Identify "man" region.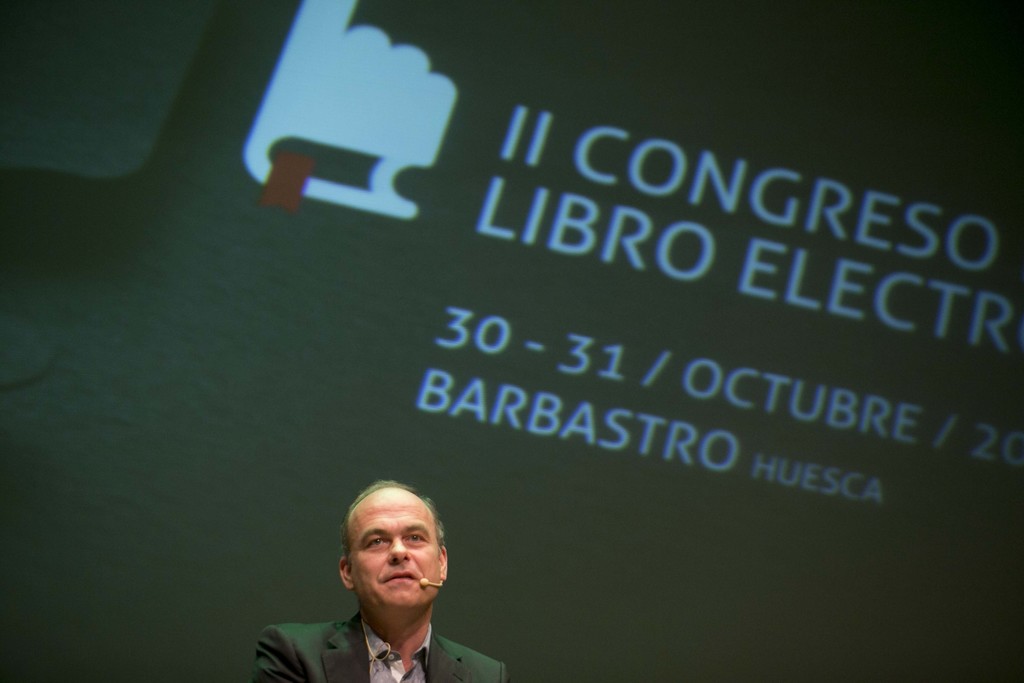
Region: l=259, t=487, r=502, b=682.
